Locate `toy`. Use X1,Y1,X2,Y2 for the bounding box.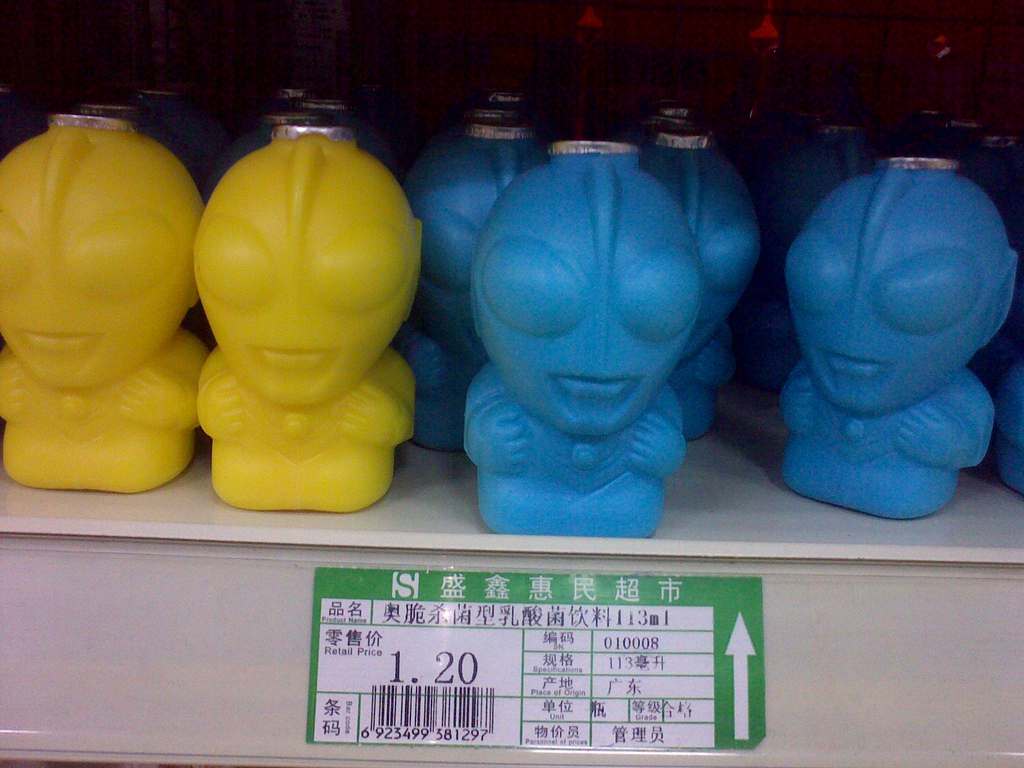
1,108,221,494.
